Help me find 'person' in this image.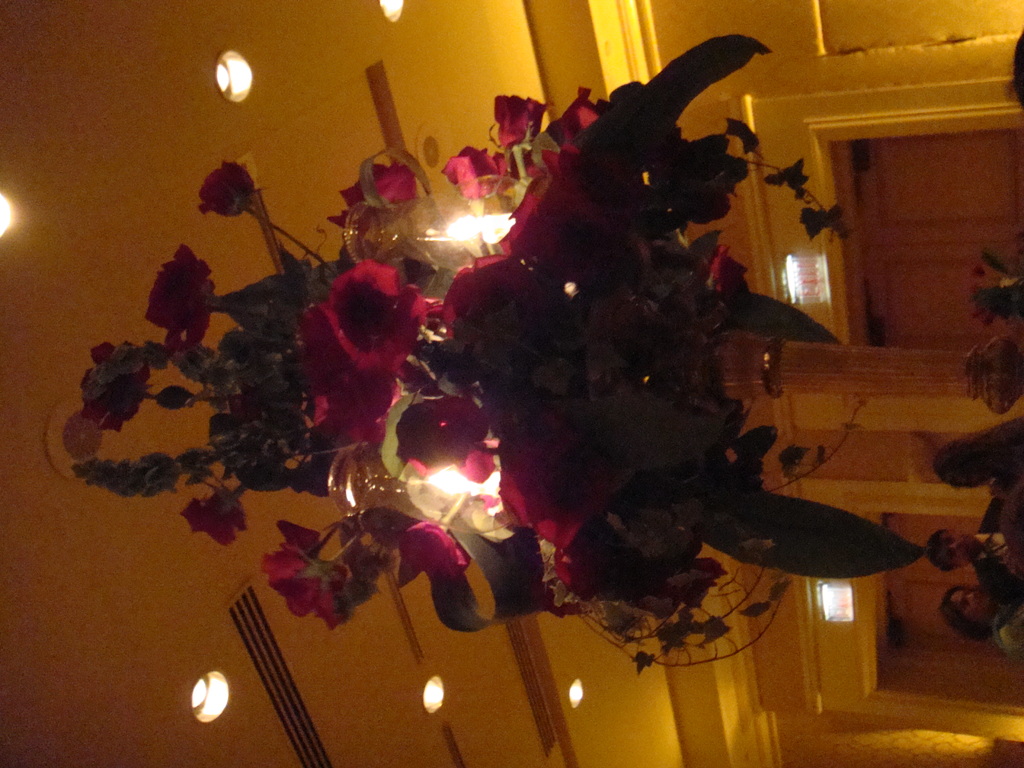
Found it: x1=924 y1=490 x2=1023 y2=593.
